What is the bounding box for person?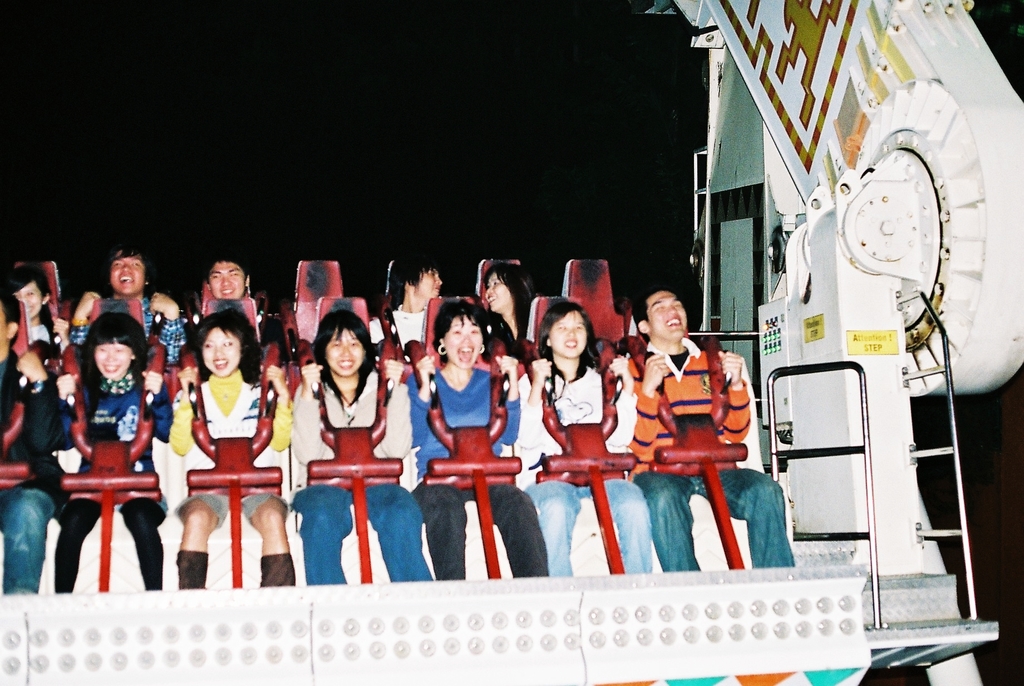
(70, 246, 191, 373).
